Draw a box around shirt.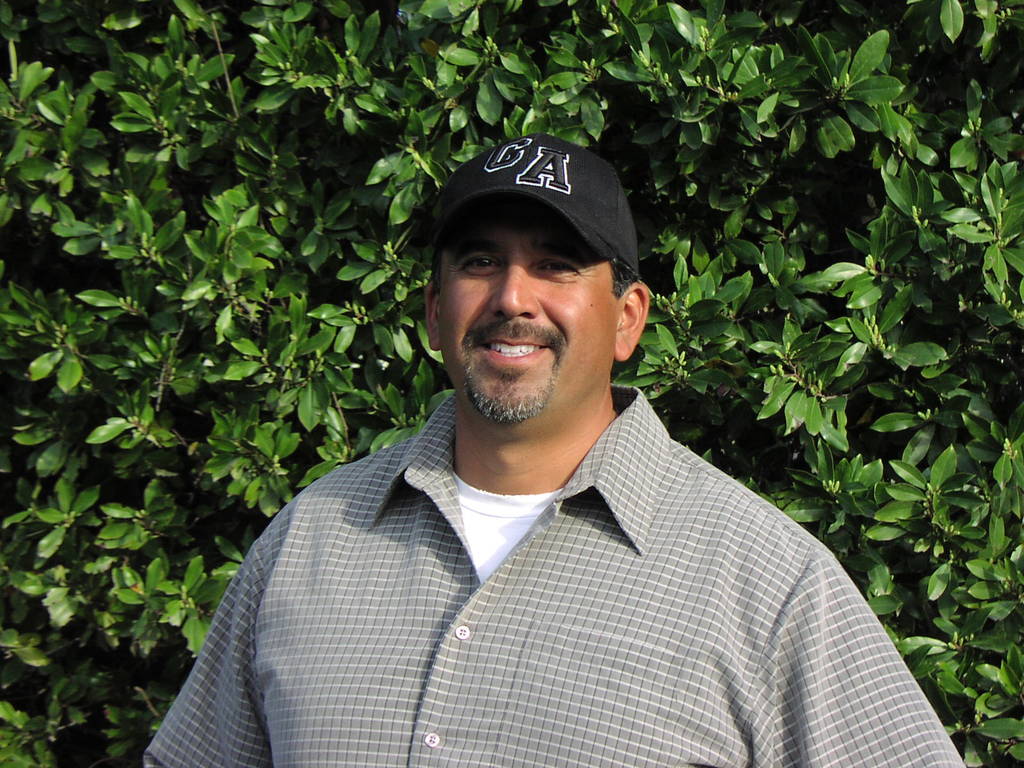
BBox(141, 385, 968, 767).
